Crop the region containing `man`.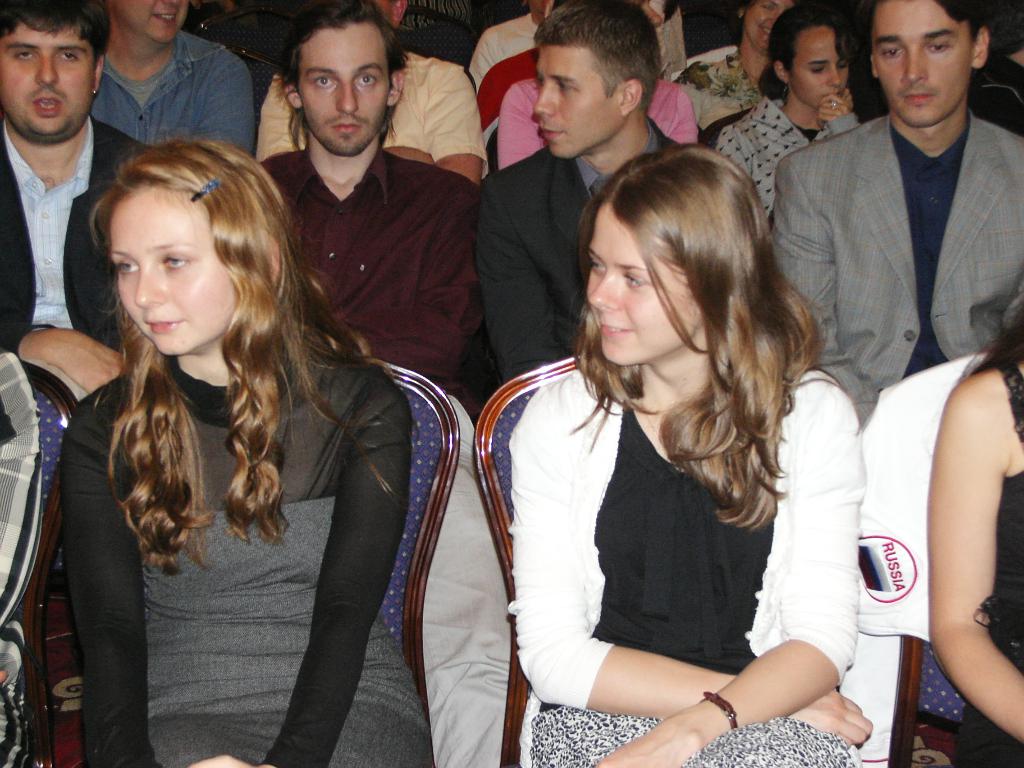
Crop region: BBox(0, 27, 118, 364).
